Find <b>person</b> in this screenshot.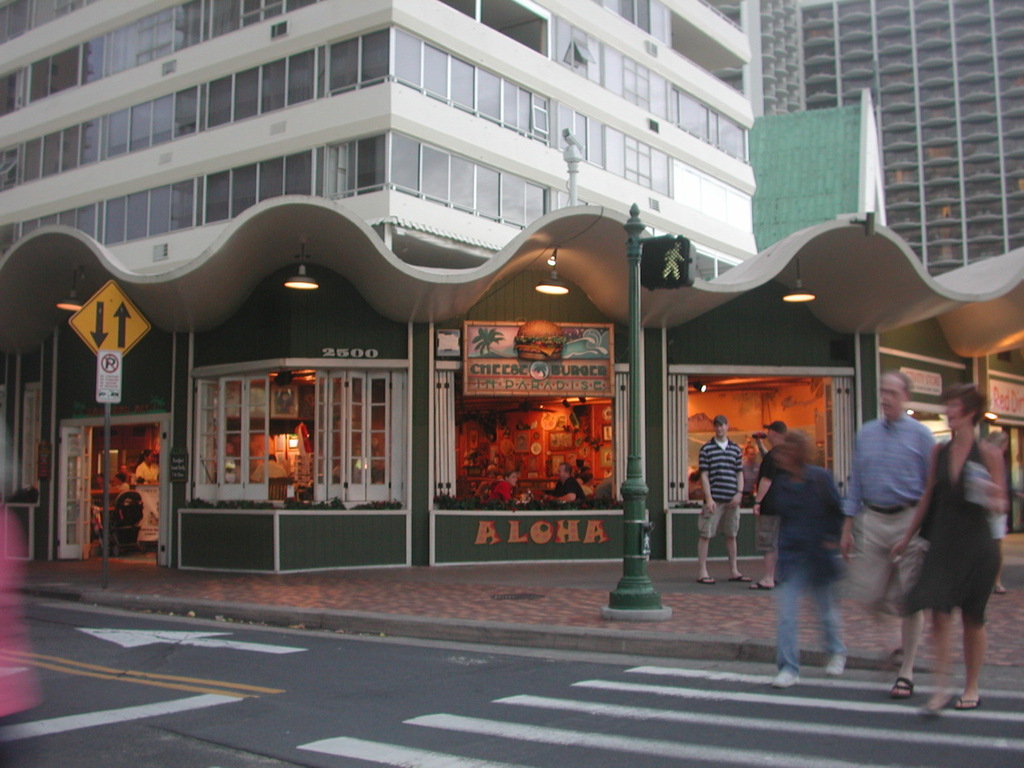
The bounding box for <b>person</b> is Rect(886, 380, 1006, 708).
